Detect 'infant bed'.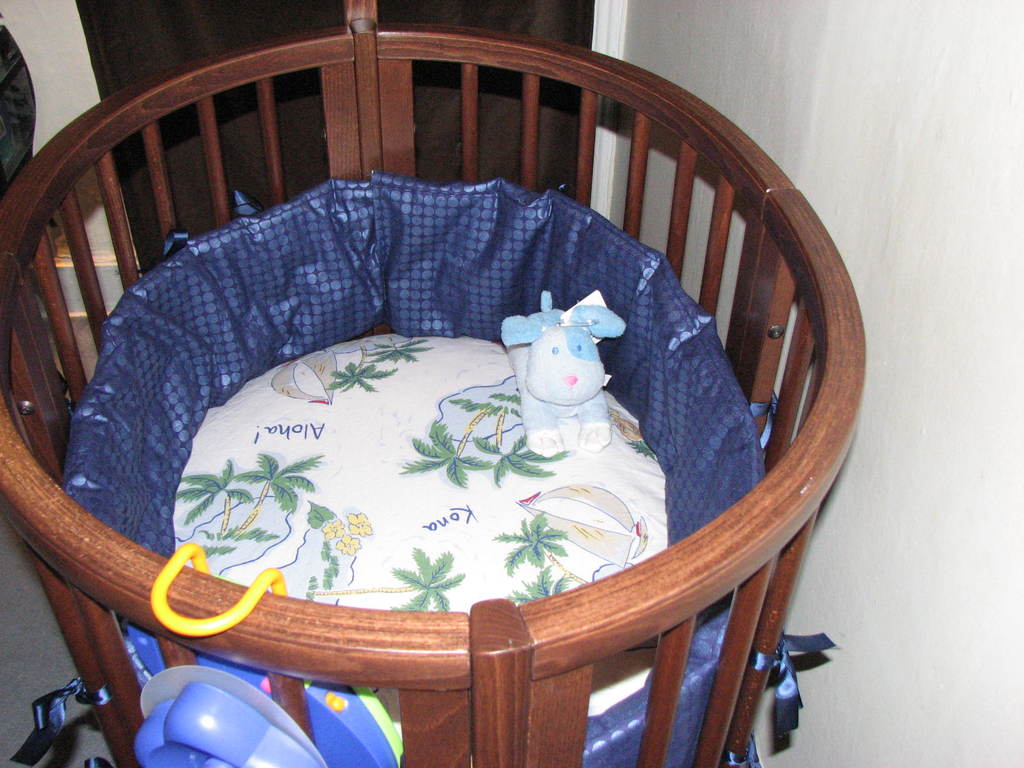
Detected at BBox(0, 0, 865, 767).
